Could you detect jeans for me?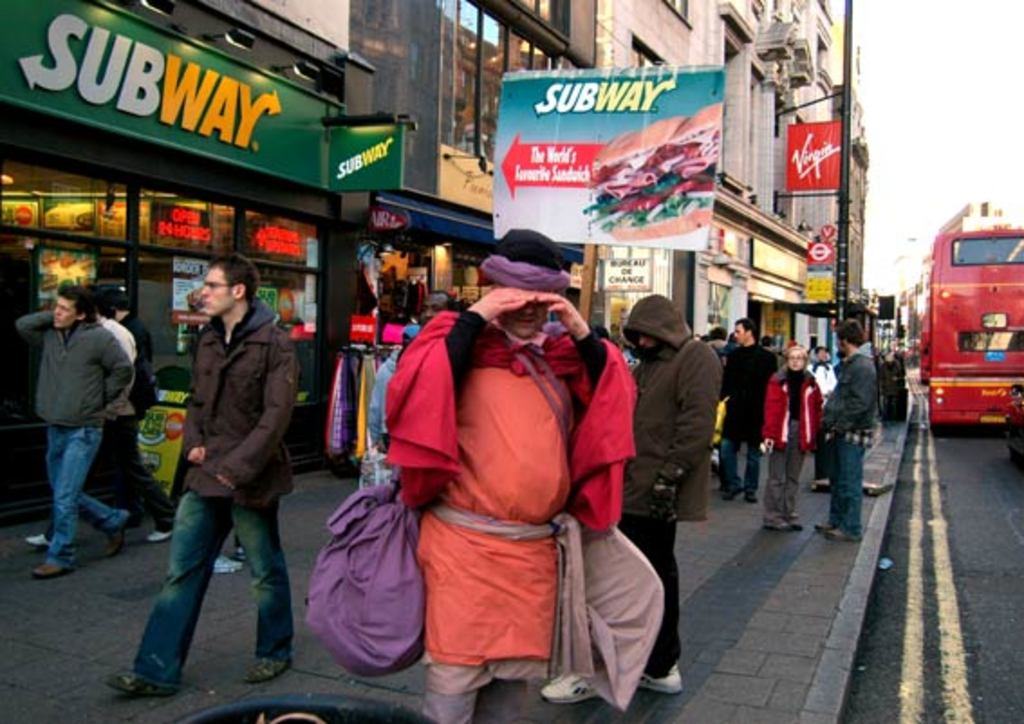
Detection result: left=119, top=487, right=305, bottom=686.
